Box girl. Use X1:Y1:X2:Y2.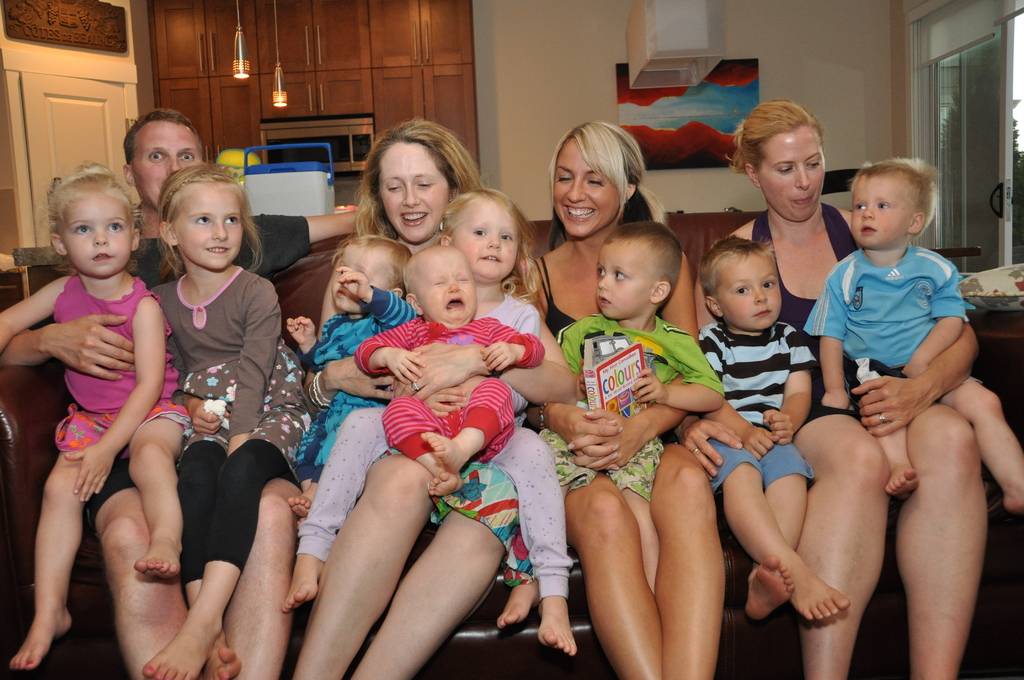
0:163:192:670.
